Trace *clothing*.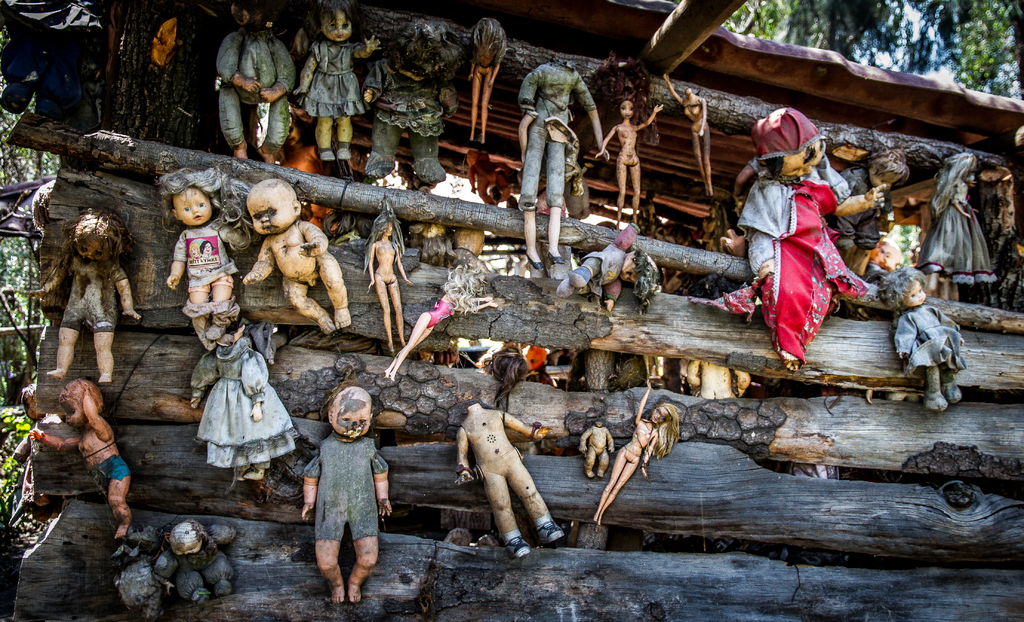
Traced to {"x1": 191, "y1": 321, "x2": 294, "y2": 473}.
